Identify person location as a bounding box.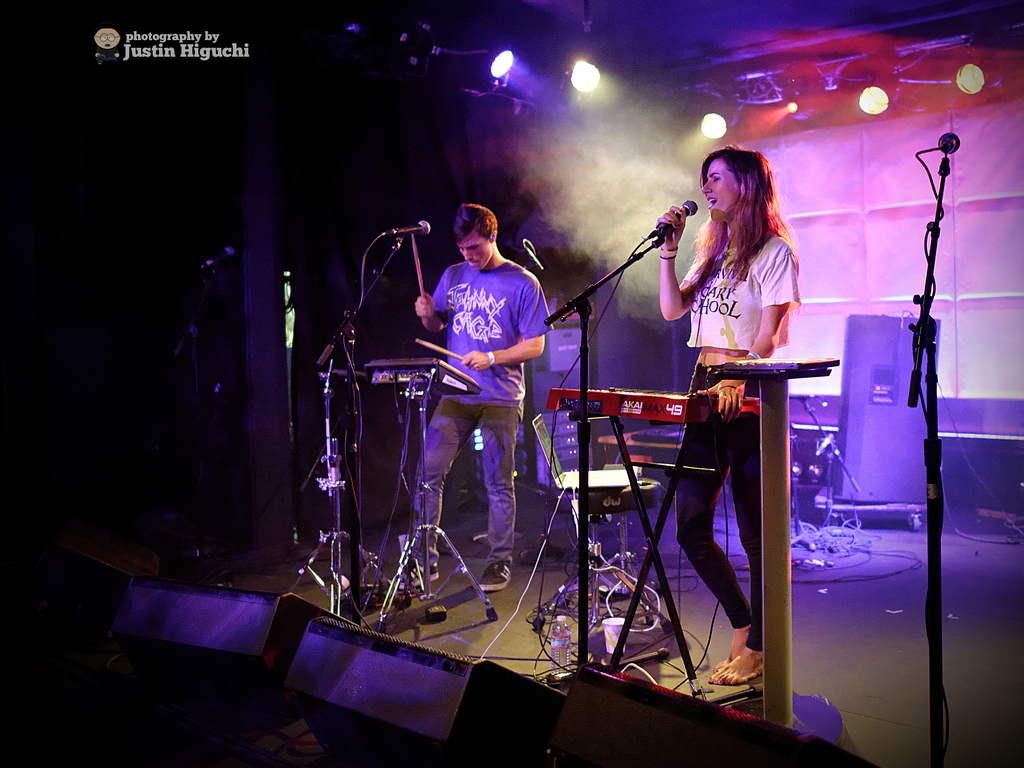
x1=663, y1=141, x2=799, y2=688.
